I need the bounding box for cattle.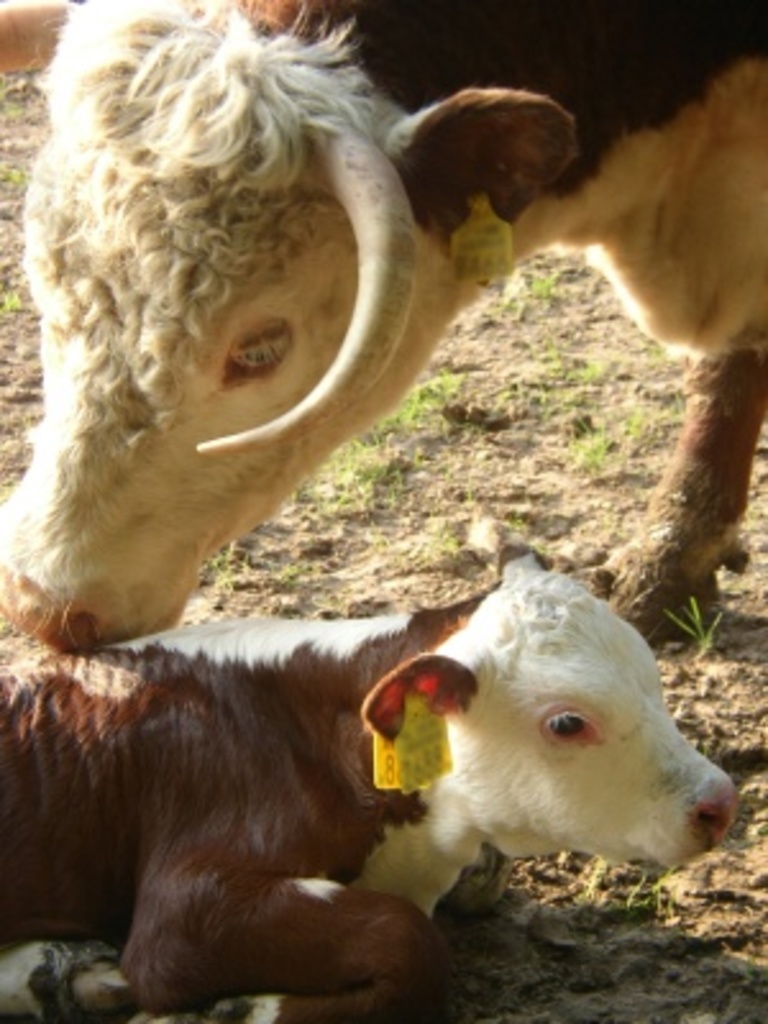
Here it is: {"left": 0, "top": 553, "right": 745, "bottom": 1019}.
